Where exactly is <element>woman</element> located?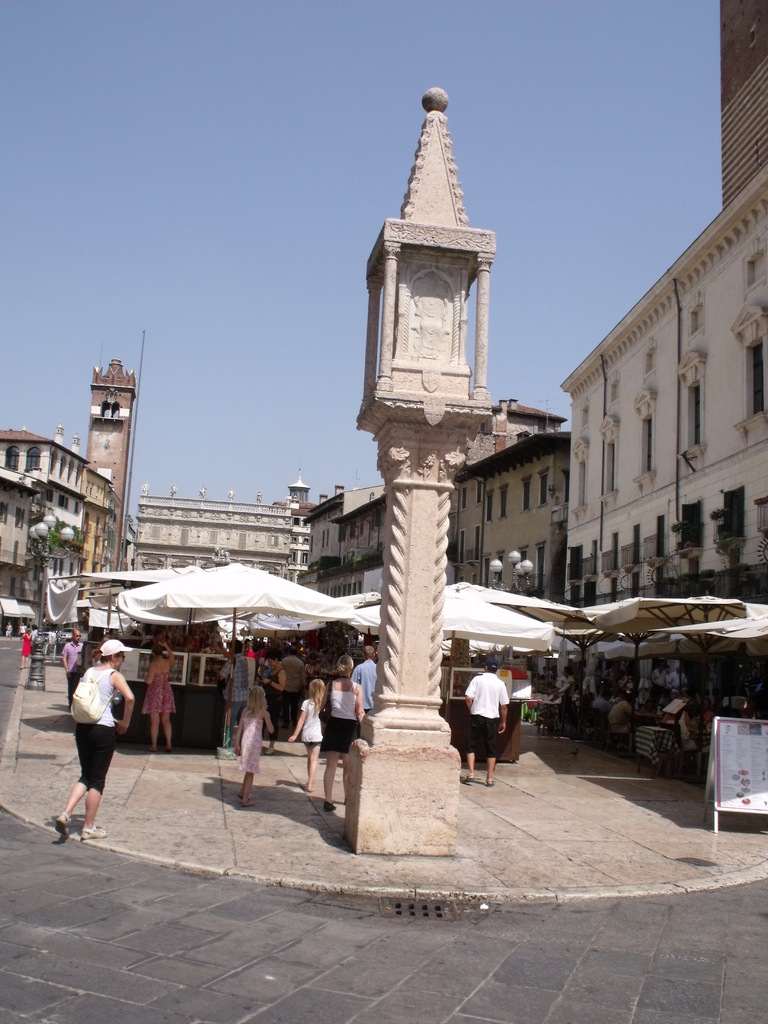
Its bounding box is {"left": 259, "top": 648, "right": 287, "bottom": 755}.
